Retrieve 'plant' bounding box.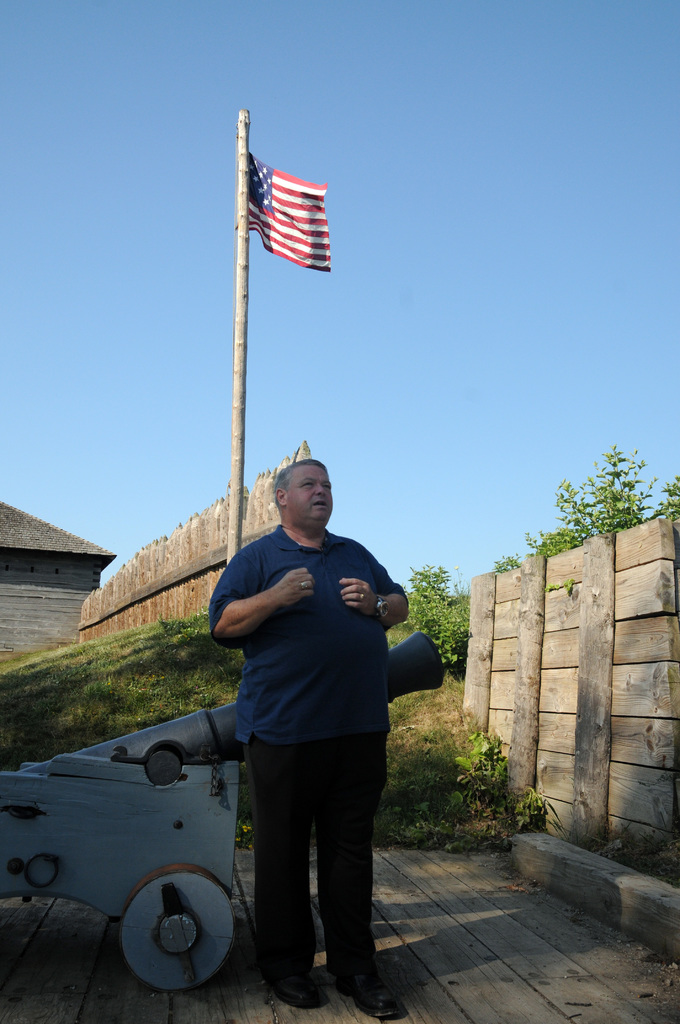
Bounding box: bbox(449, 728, 515, 804).
